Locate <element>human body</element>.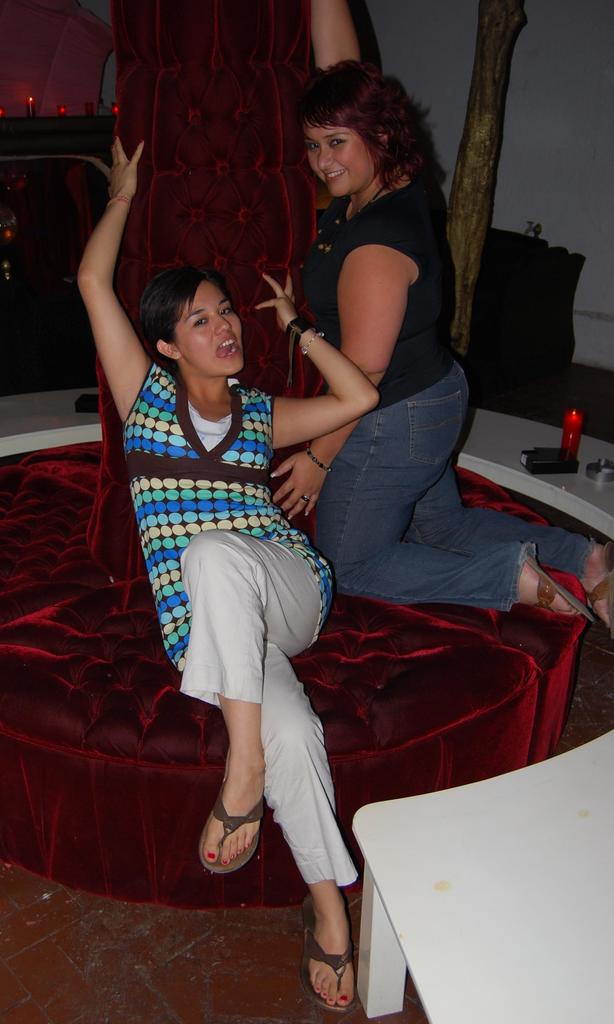
Bounding box: [x1=129, y1=159, x2=359, y2=964].
